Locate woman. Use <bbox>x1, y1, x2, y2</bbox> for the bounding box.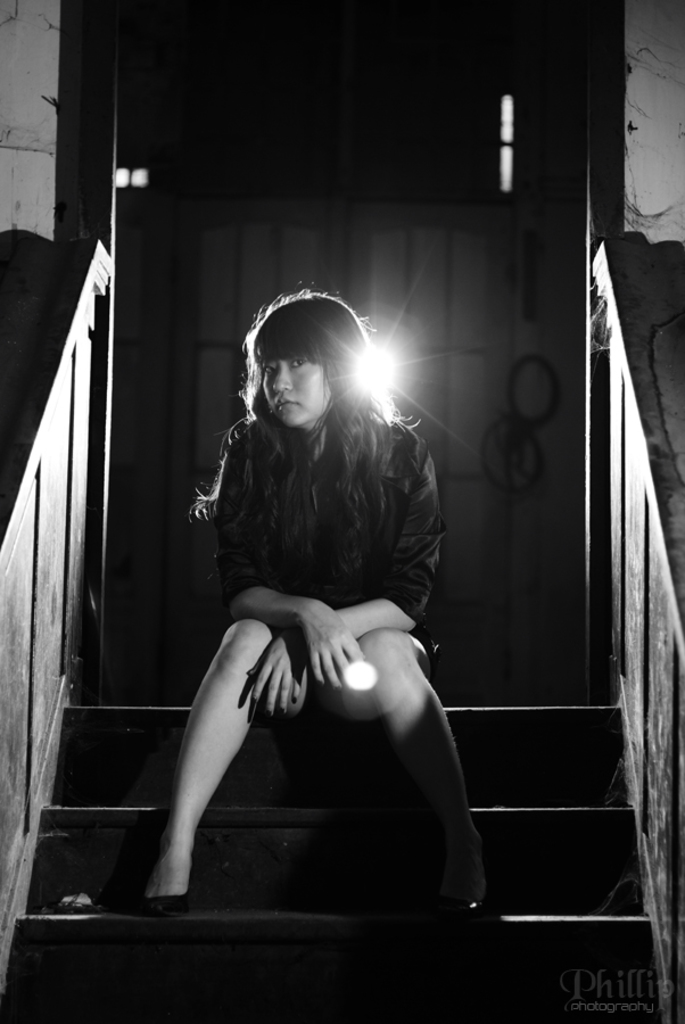
<bbox>126, 296, 522, 952</bbox>.
